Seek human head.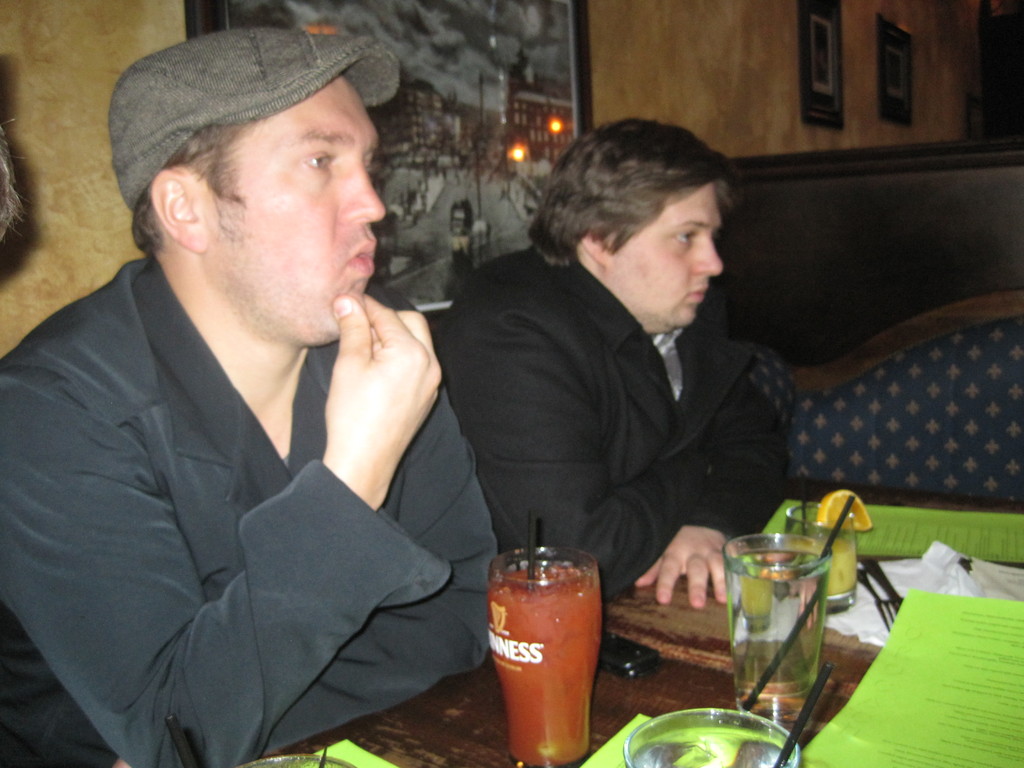
crop(98, 13, 406, 355).
